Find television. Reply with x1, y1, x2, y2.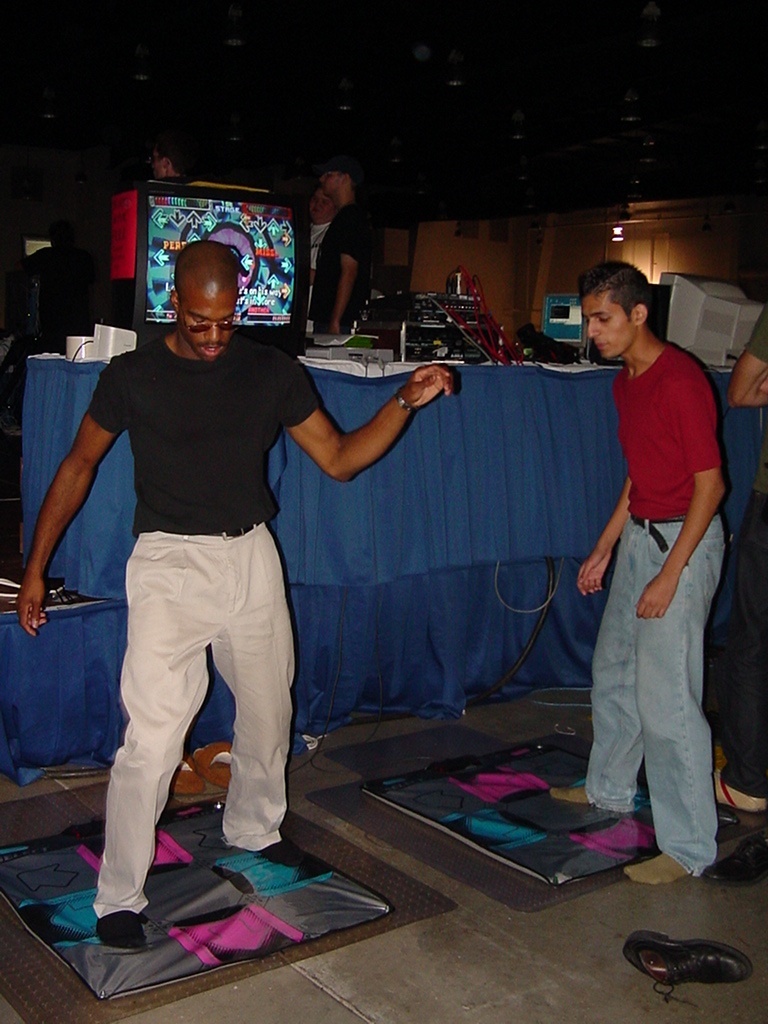
137, 170, 312, 358.
